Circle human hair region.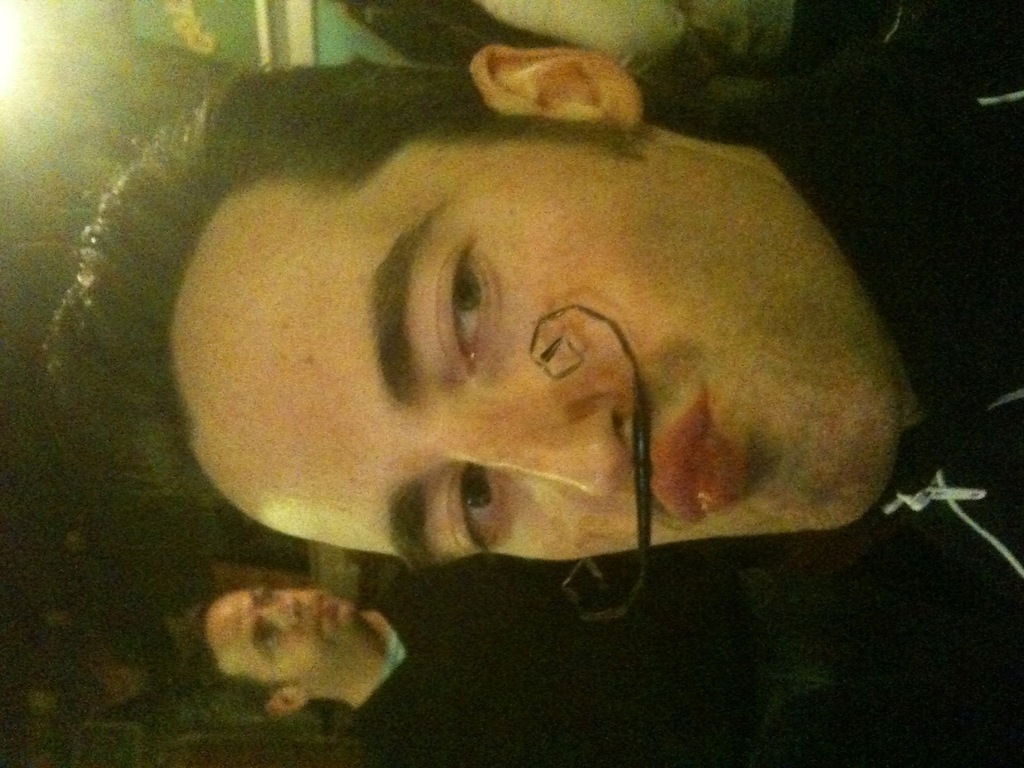
Region: x1=177 y1=593 x2=285 y2=718.
